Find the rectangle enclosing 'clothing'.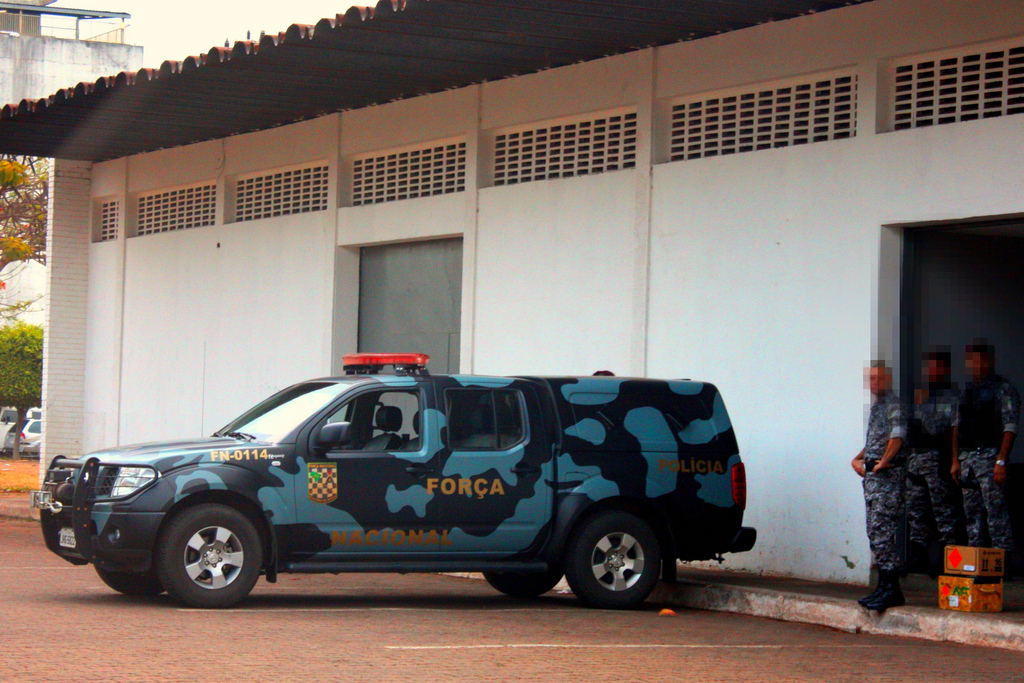
BBox(906, 376, 955, 570).
